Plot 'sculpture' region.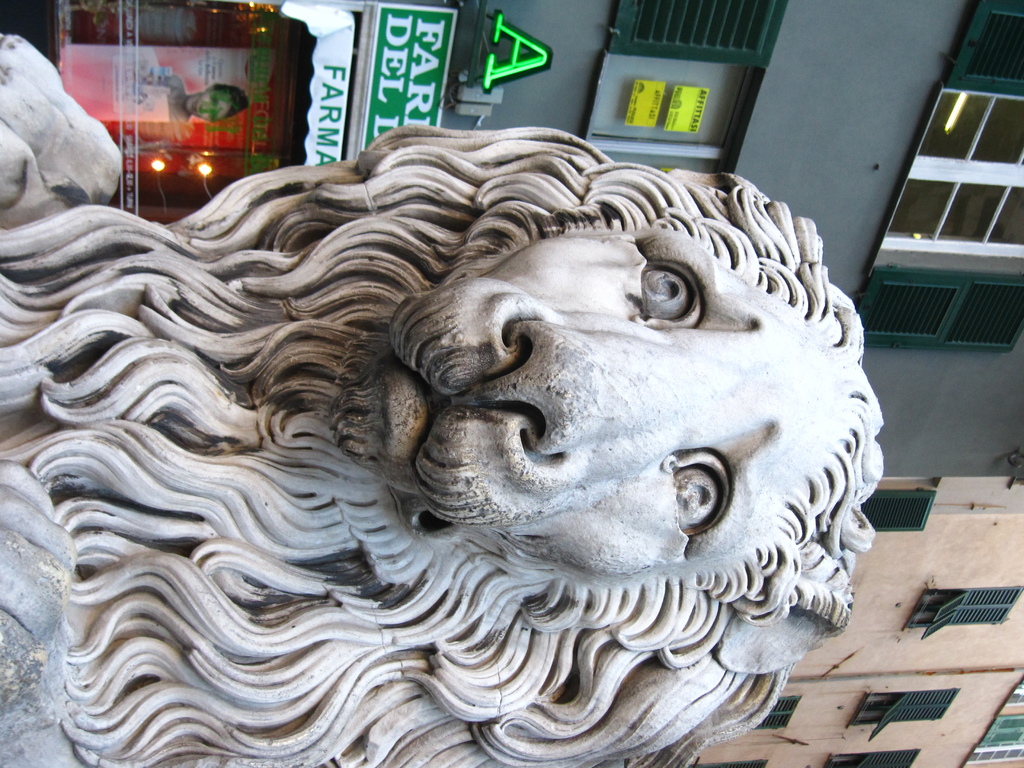
Plotted at detection(23, 118, 920, 752).
